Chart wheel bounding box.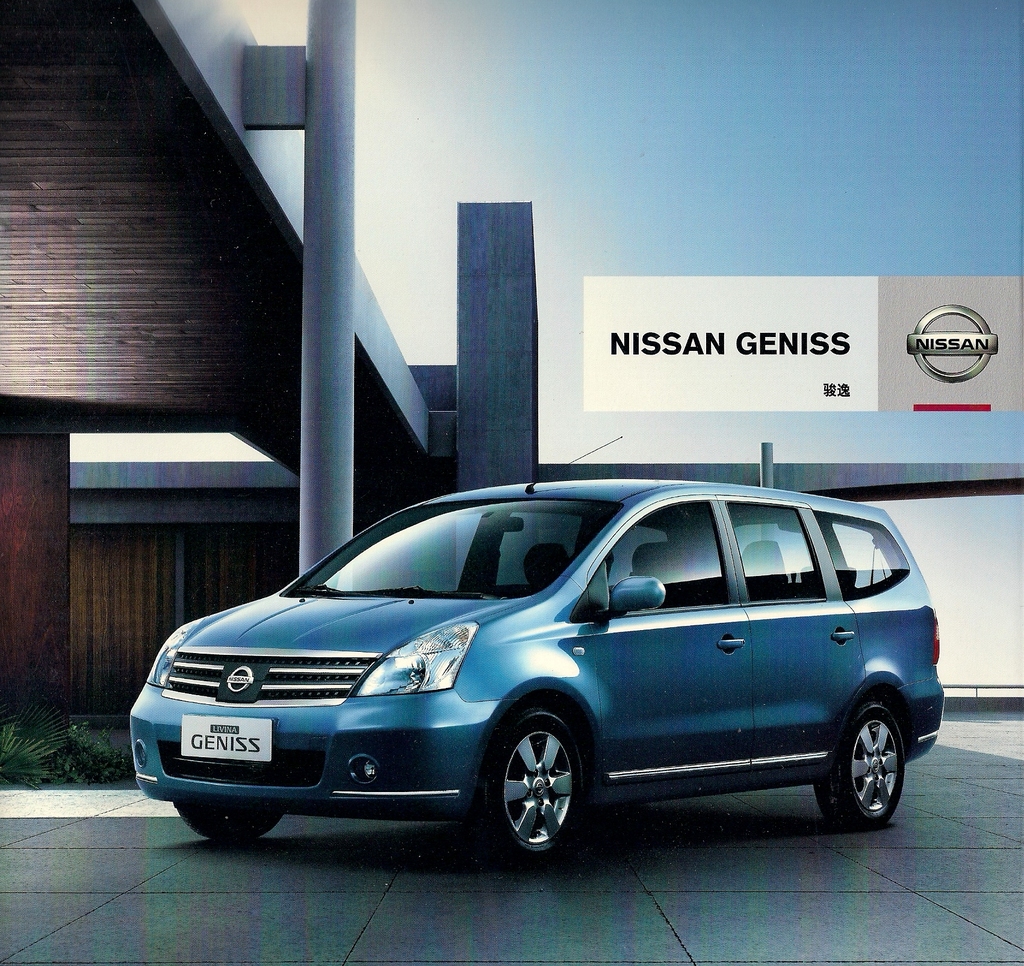
Charted: 175/805/282/839.
